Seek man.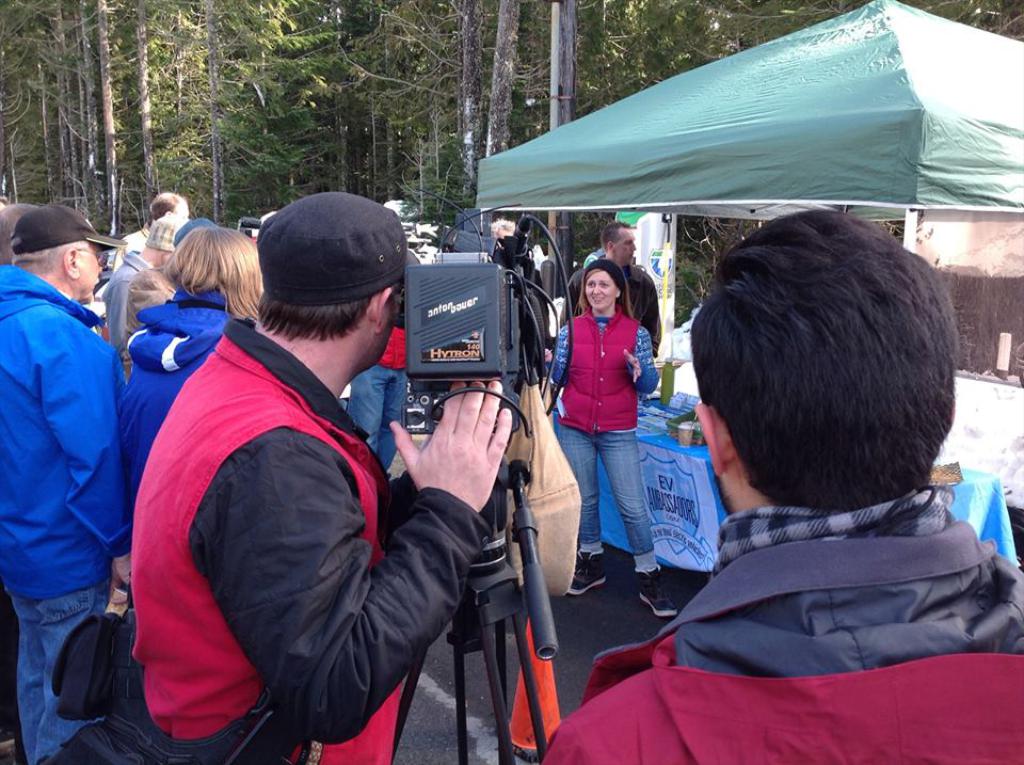
box(99, 212, 187, 350).
